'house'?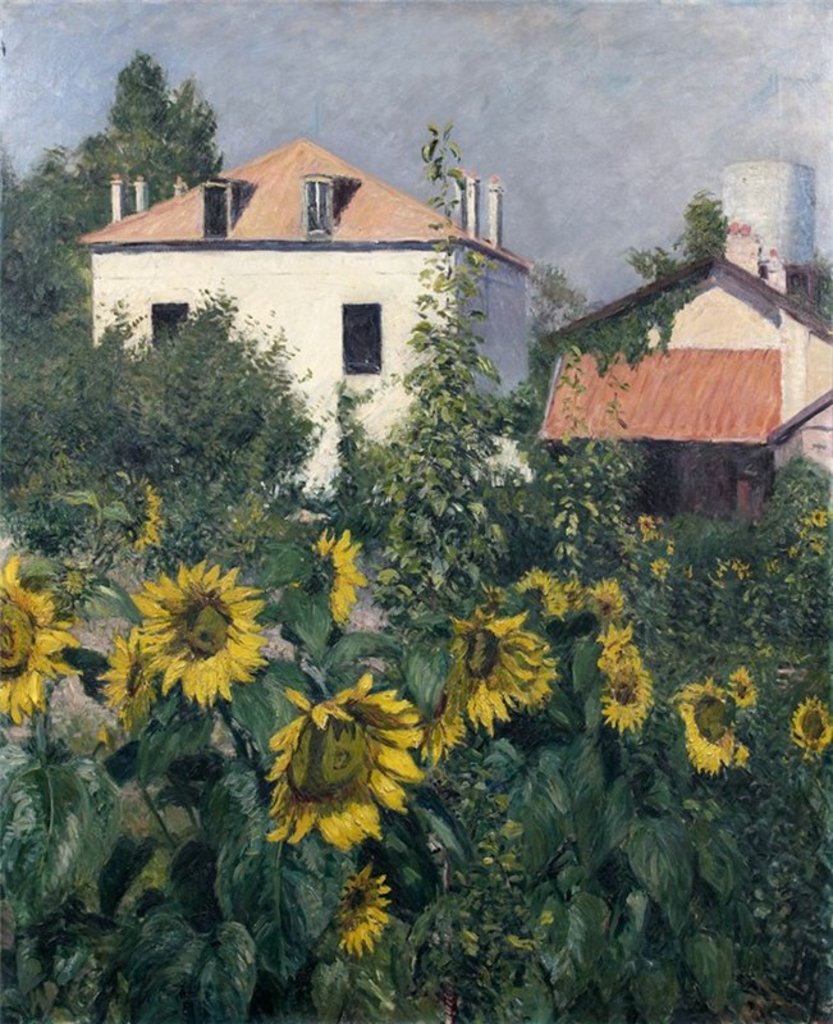
[left=72, top=143, right=532, bottom=494]
